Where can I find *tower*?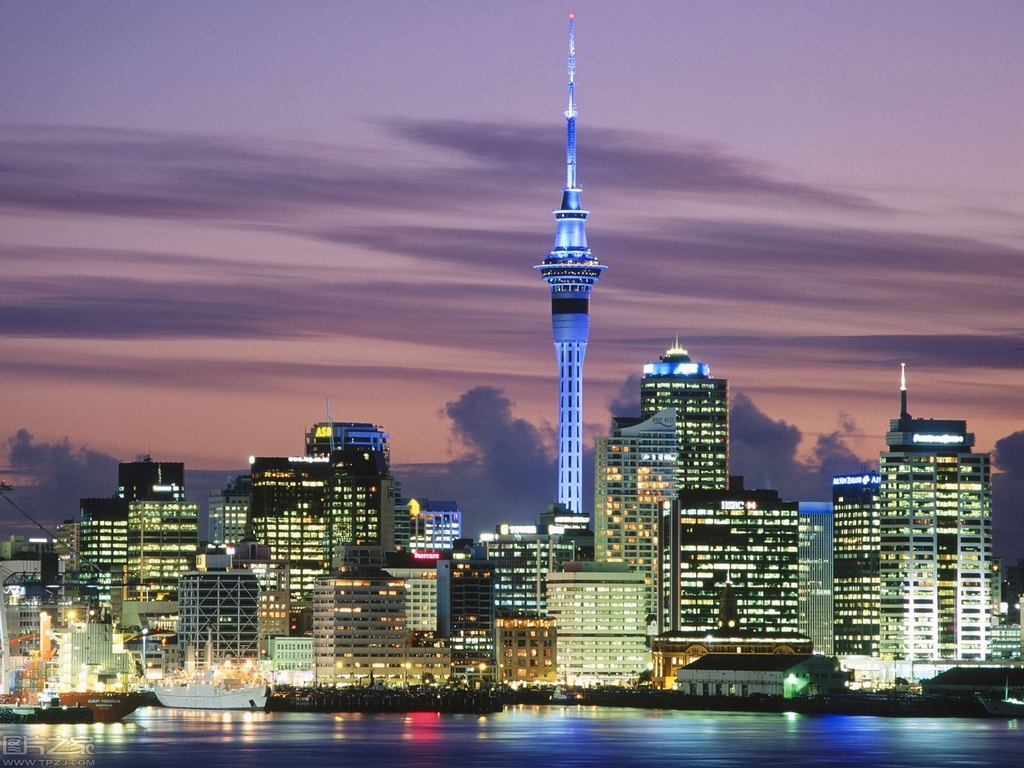
You can find it at box(542, 565, 665, 694).
